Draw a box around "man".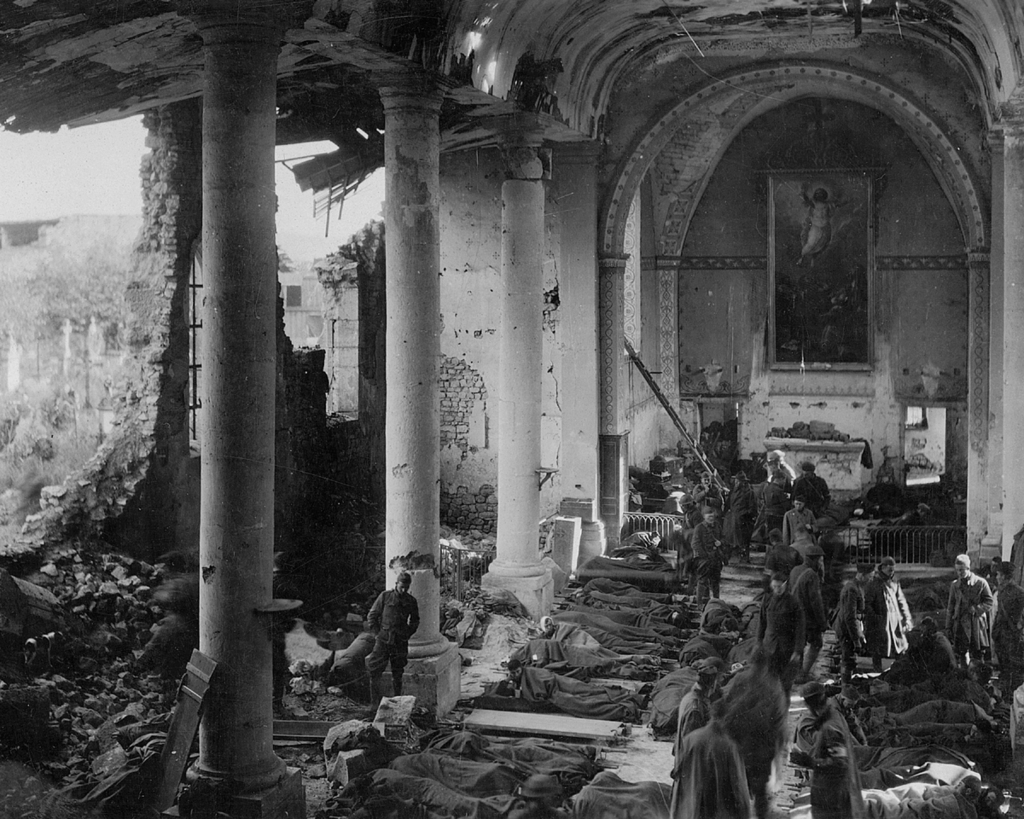
locate(674, 493, 705, 595).
